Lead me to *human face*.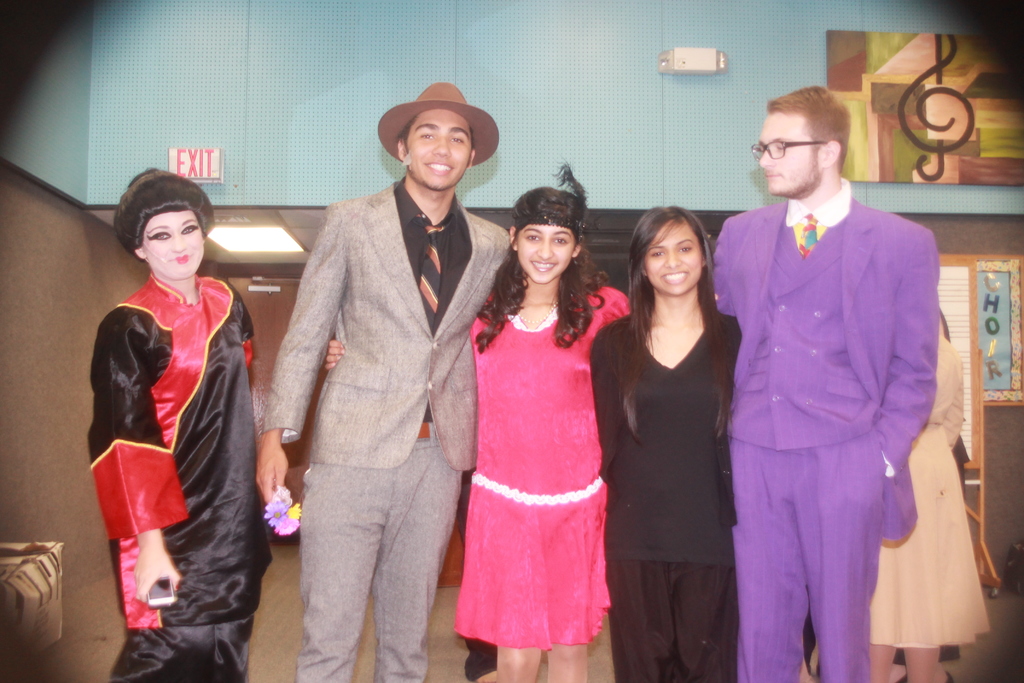
Lead to box=[648, 220, 703, 298].
